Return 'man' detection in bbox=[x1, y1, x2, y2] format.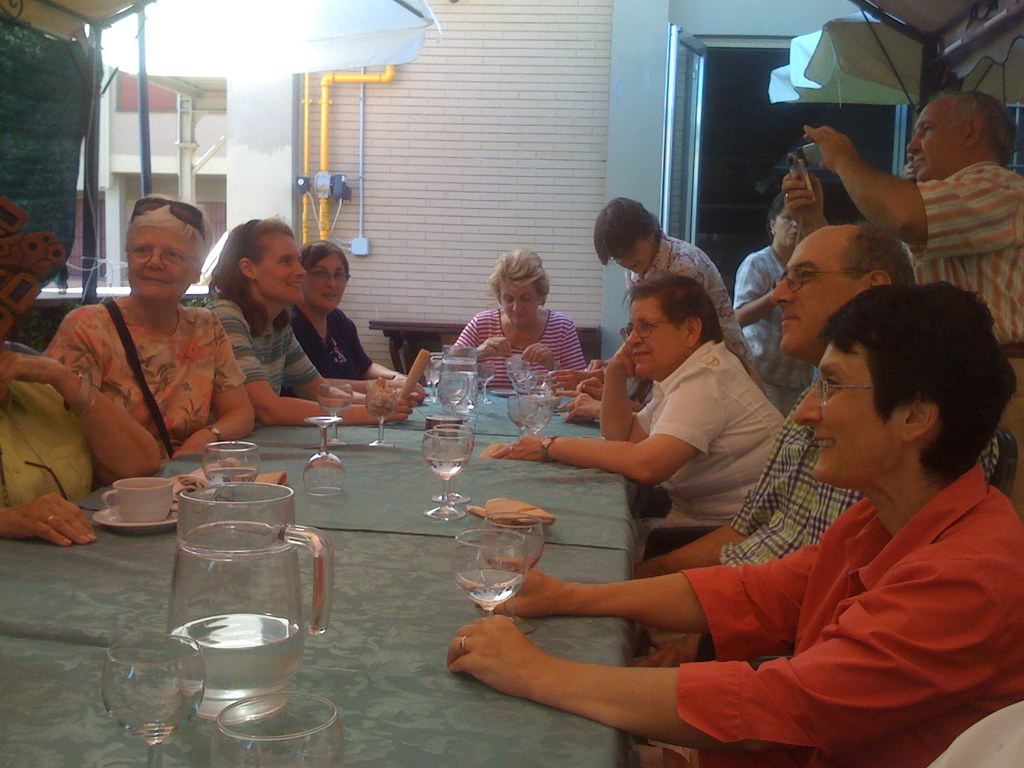
bbox=[634, 225, 921, 662].
